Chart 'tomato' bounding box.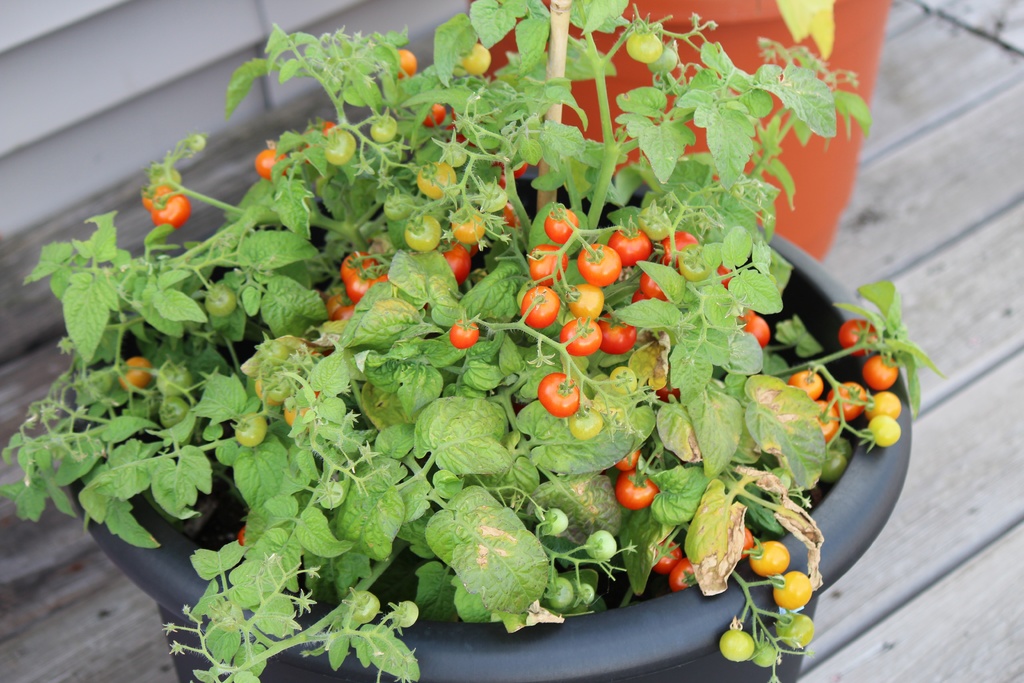
Charted: <box>118,352,159,397</box>.
